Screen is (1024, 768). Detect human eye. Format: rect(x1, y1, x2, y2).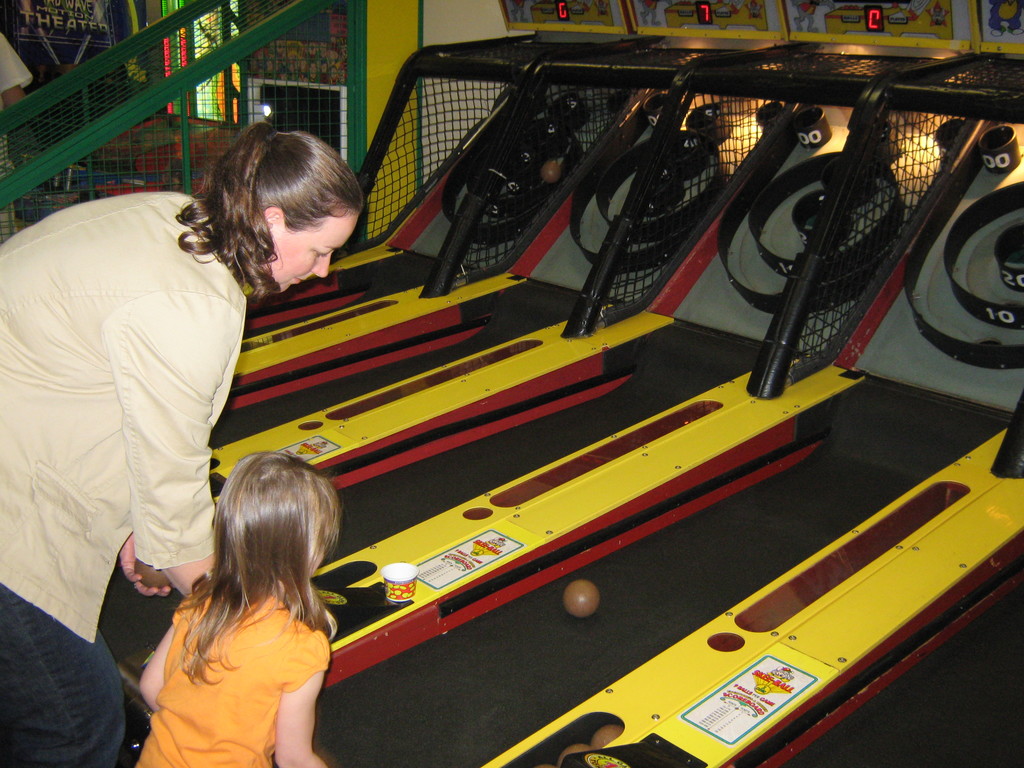
rect(312, 246, 330, 263).
